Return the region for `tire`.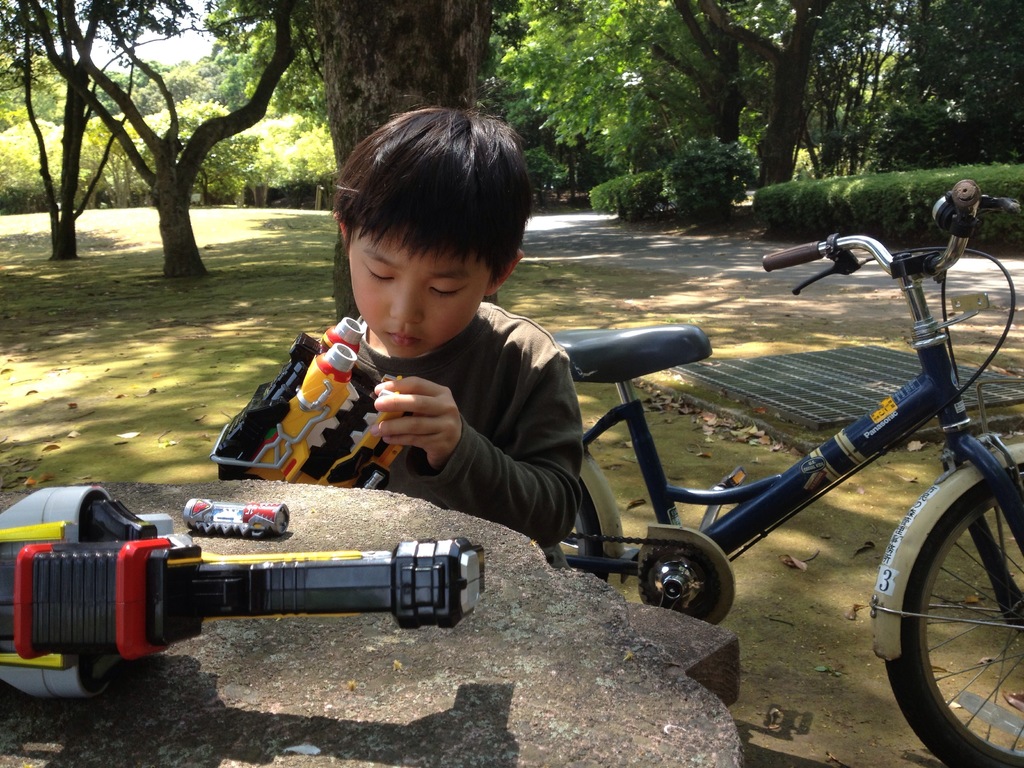
select_region(553, 477, 606, 573).
